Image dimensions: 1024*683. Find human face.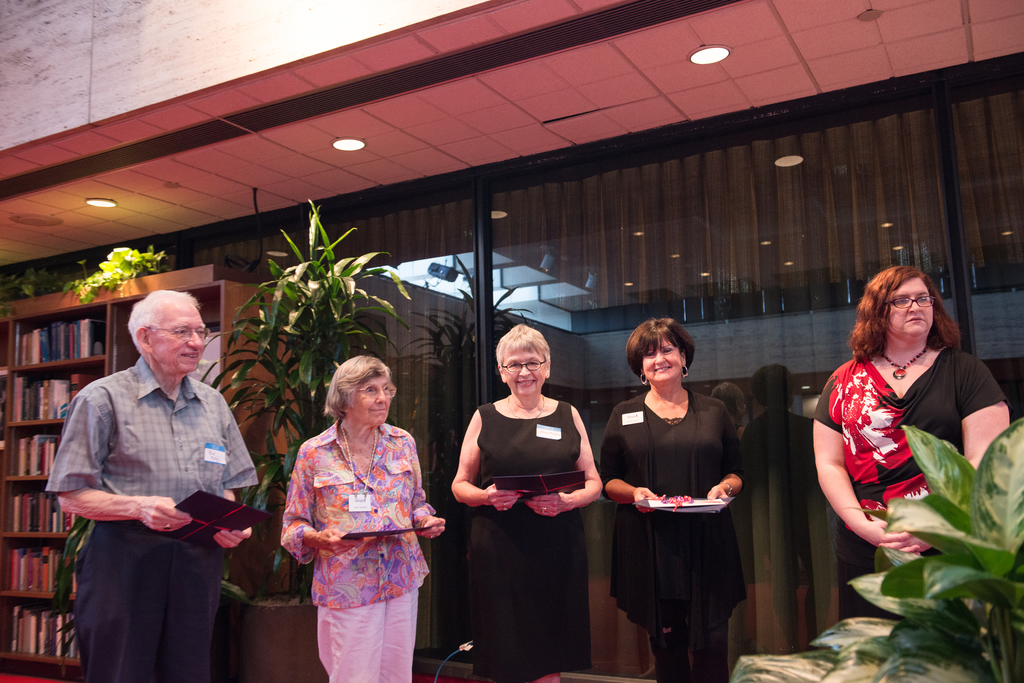
[x1=643, y1=336, x2=683, y2=379].
